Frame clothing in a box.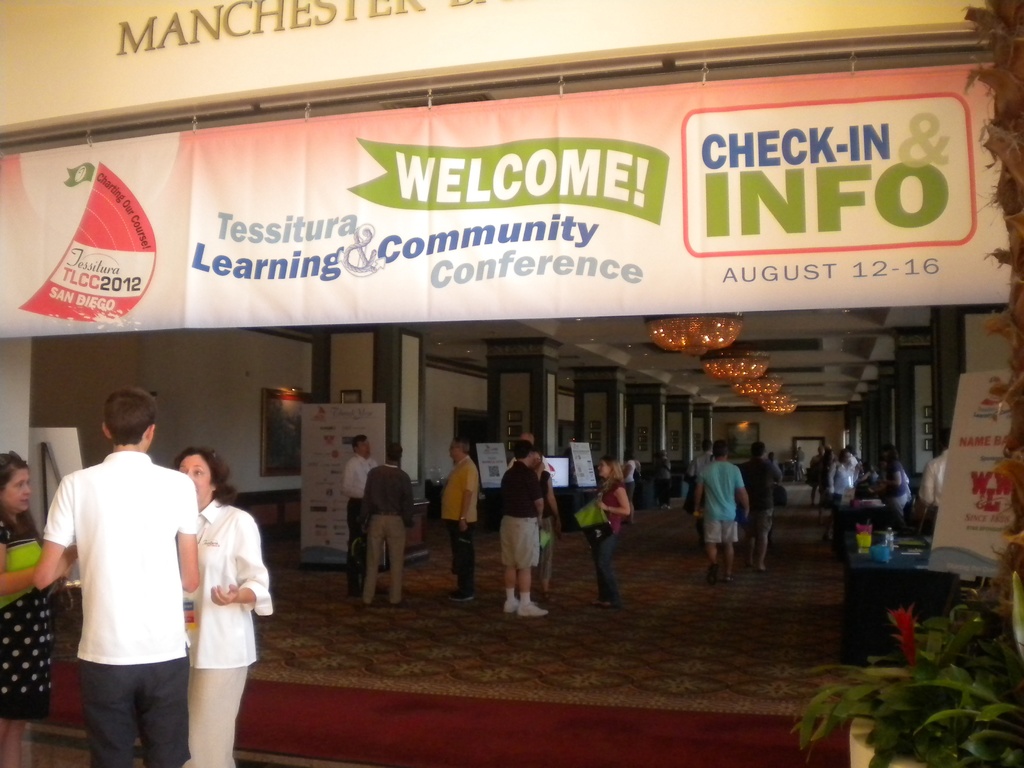
Rect(449, 519, 481, 602).
